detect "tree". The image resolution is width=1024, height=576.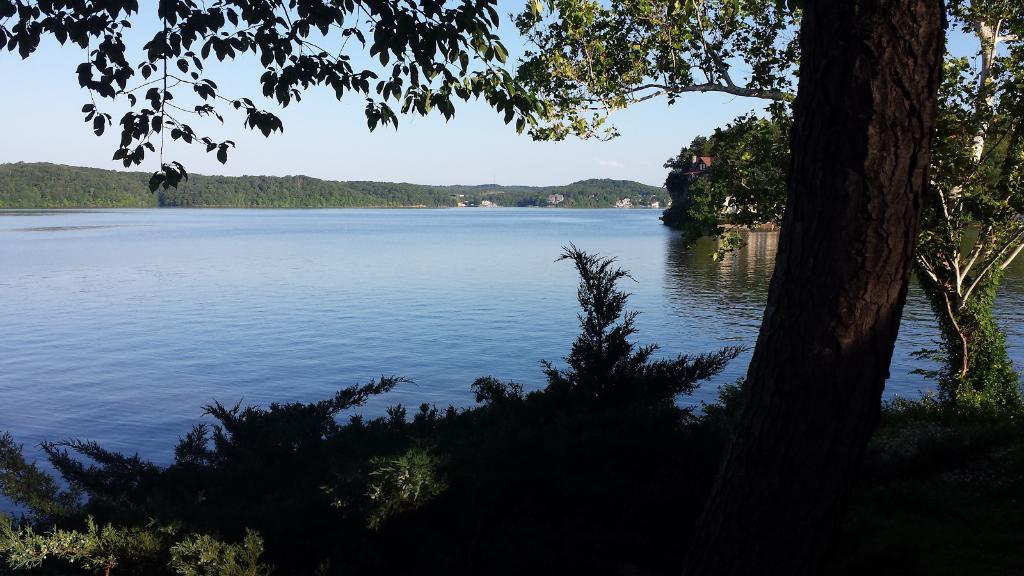
476,239,746,484.
